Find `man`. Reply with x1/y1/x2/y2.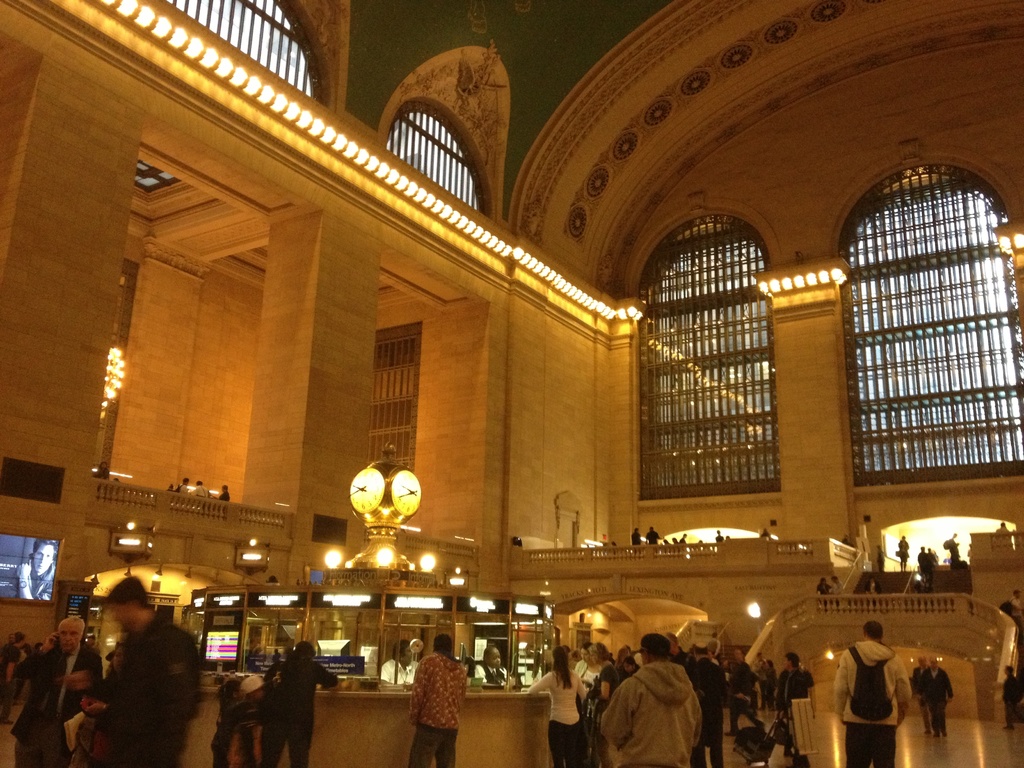
61/572/202/766.
